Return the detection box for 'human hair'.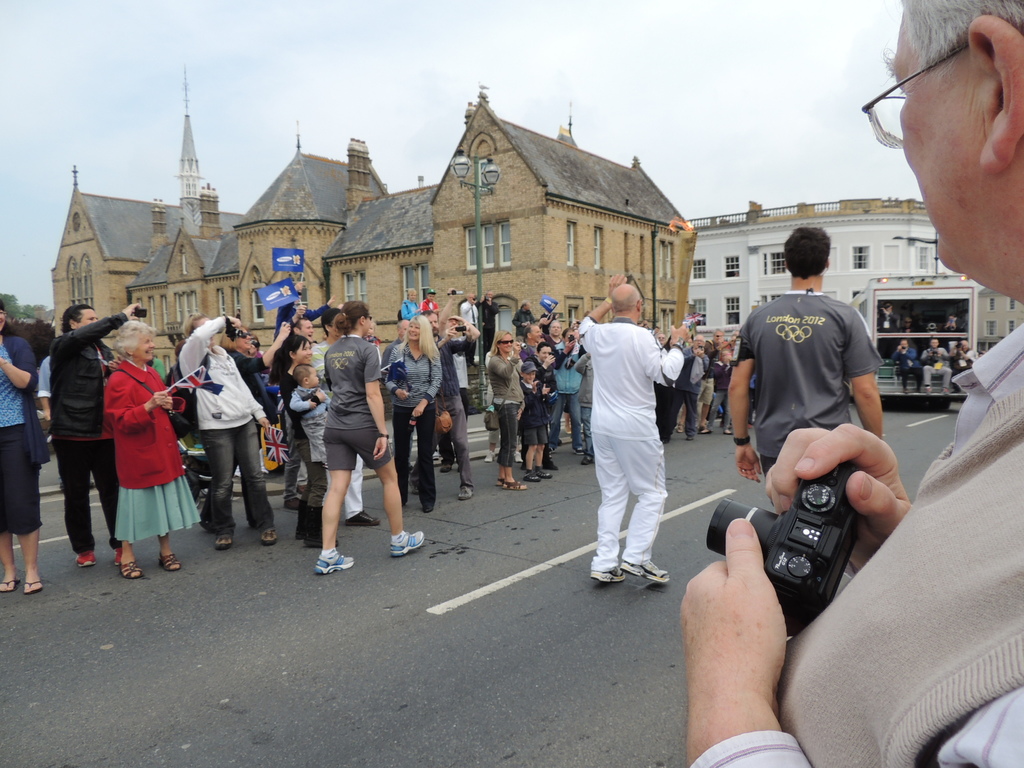
{"x1": 174, "y1": 339, "x2": 188, "y2": 358}.
